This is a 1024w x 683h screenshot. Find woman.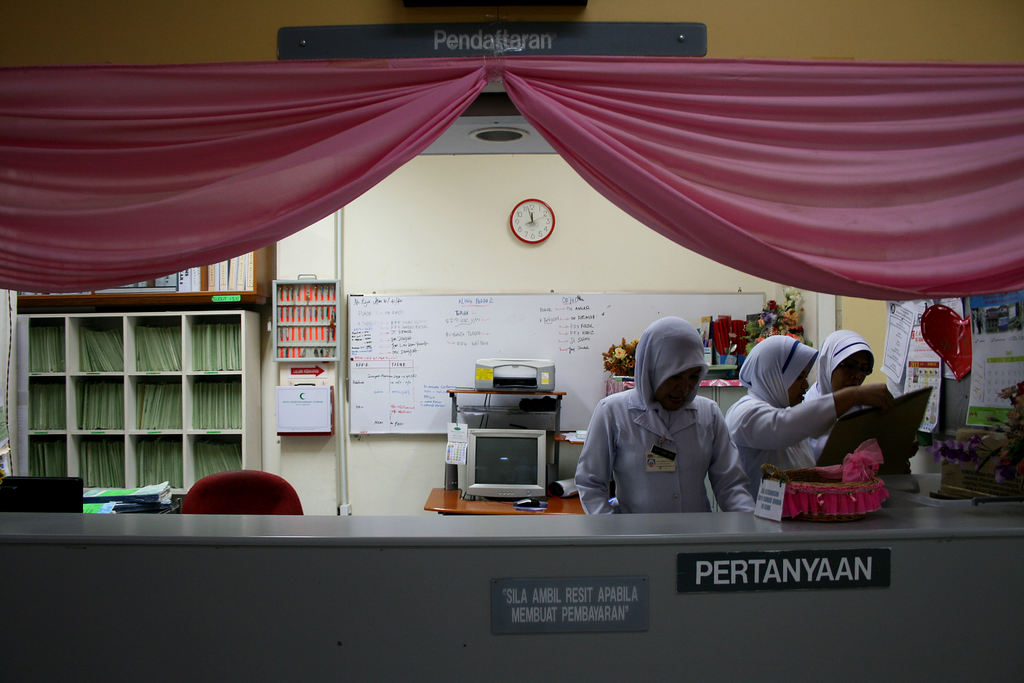
Bounding box: crop(794, 329, 877, 456).
